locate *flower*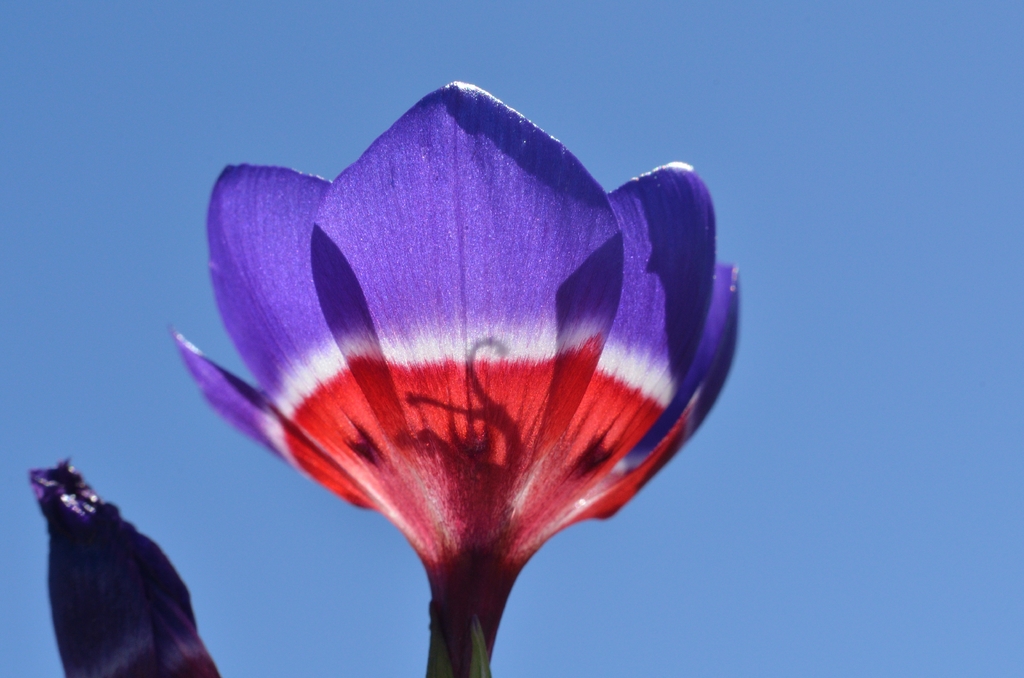
bbox(136, 90, 728, 631)
